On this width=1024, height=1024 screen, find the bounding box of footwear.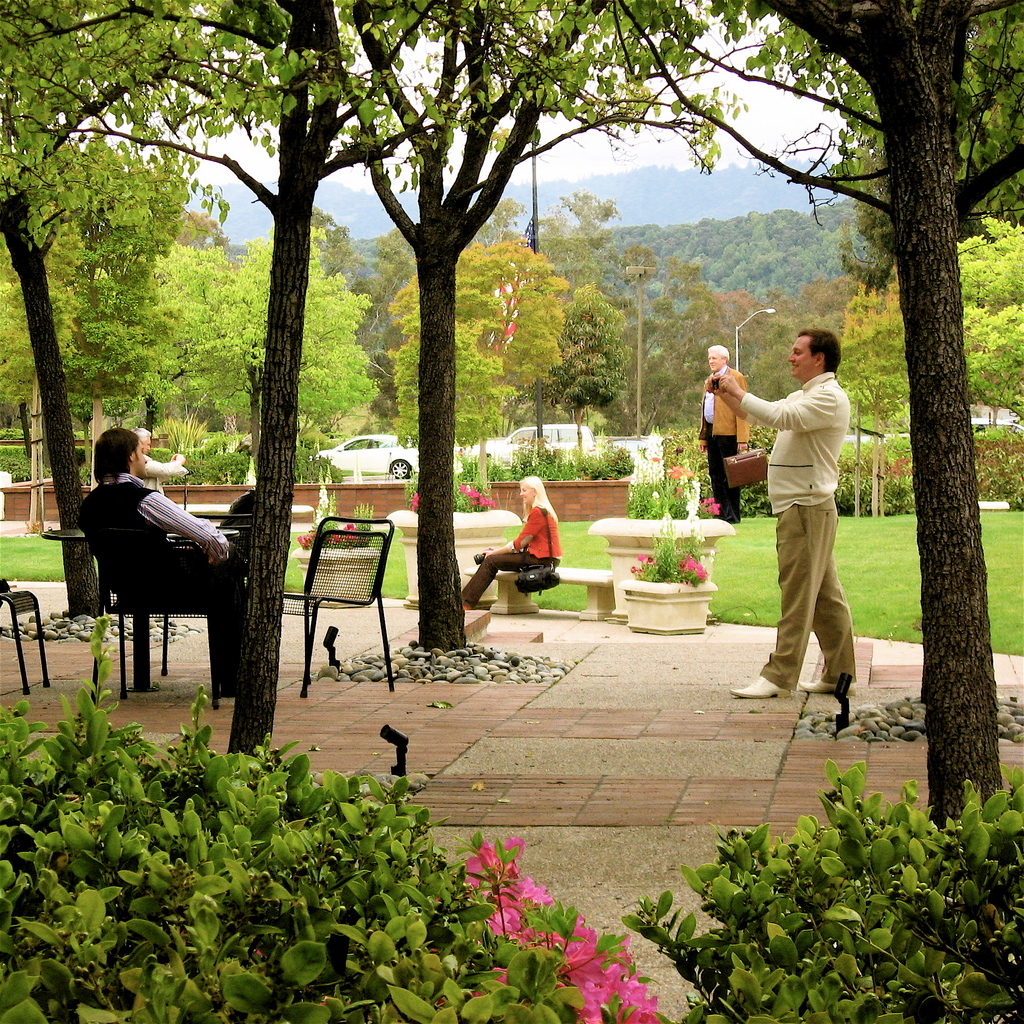
Bounding box: x1=794 y1=673 x2=851 y2=696.
